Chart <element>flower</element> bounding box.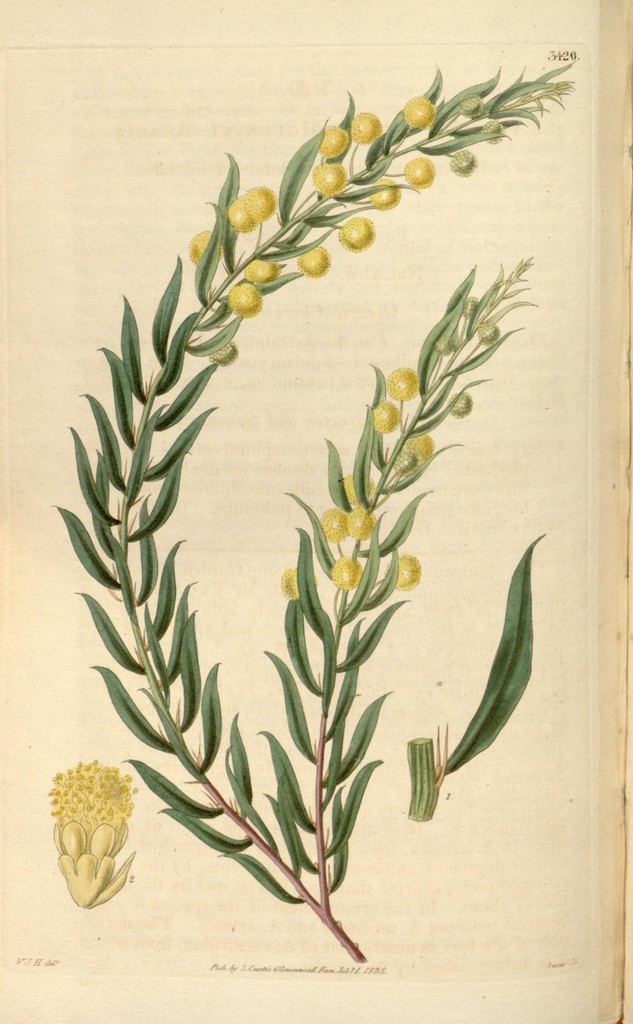
Charted: x1=295, y1=243, x2=334, y2=273.
